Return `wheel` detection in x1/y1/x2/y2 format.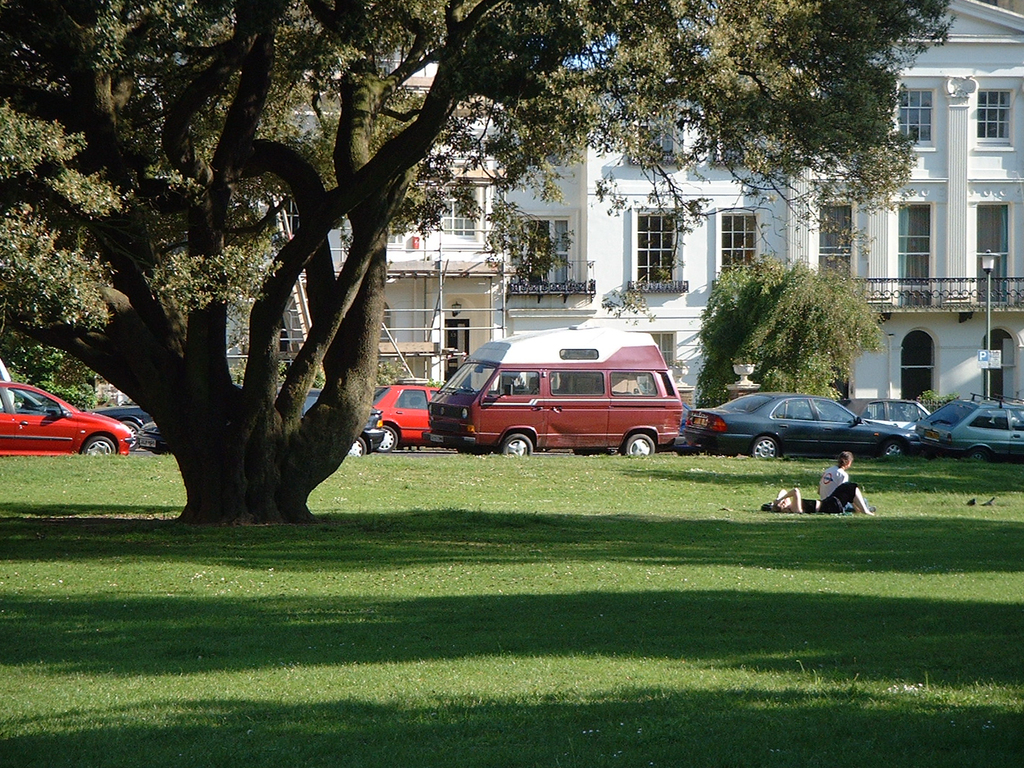
123/420/141/450.
